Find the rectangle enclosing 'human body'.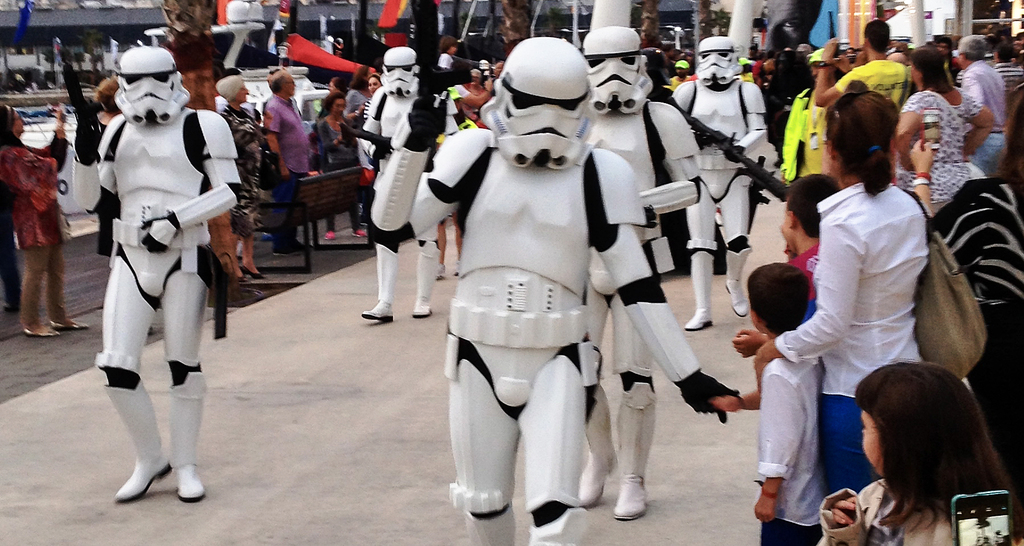
select_region(895, 83, 992, 220).
